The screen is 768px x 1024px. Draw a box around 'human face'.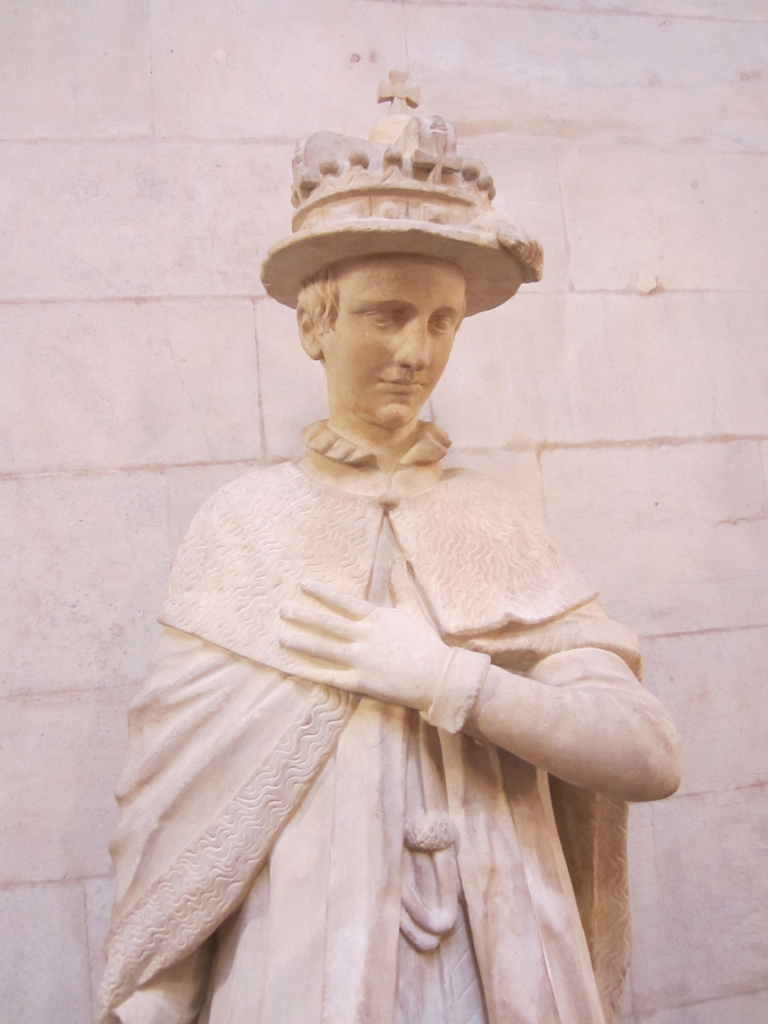
crop(313, 258, 466, 429).
